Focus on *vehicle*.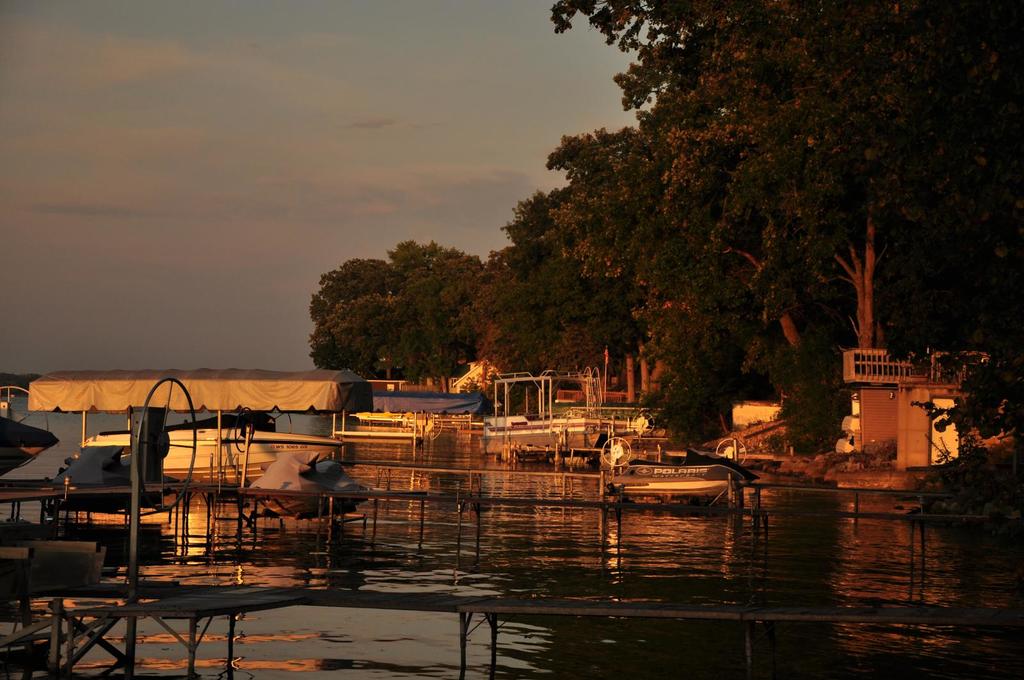
Focused at (x1=73, y1=410, x2=351, y2=491).
